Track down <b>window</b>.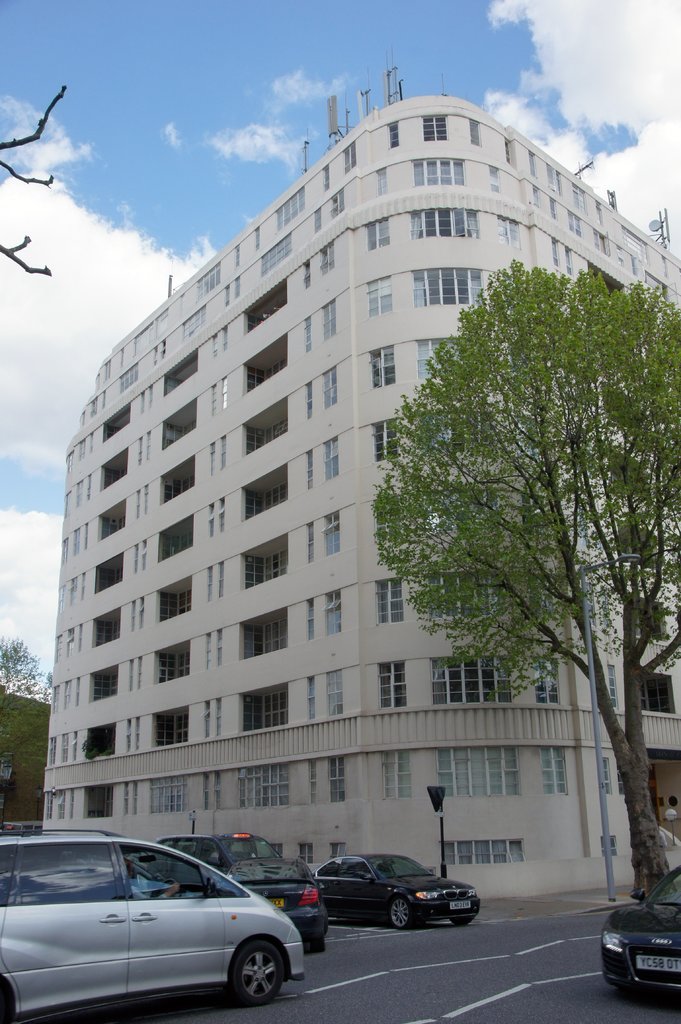
Tracked to {"left": 40, "top": 730, "right": 88, "bottom": 762}.
